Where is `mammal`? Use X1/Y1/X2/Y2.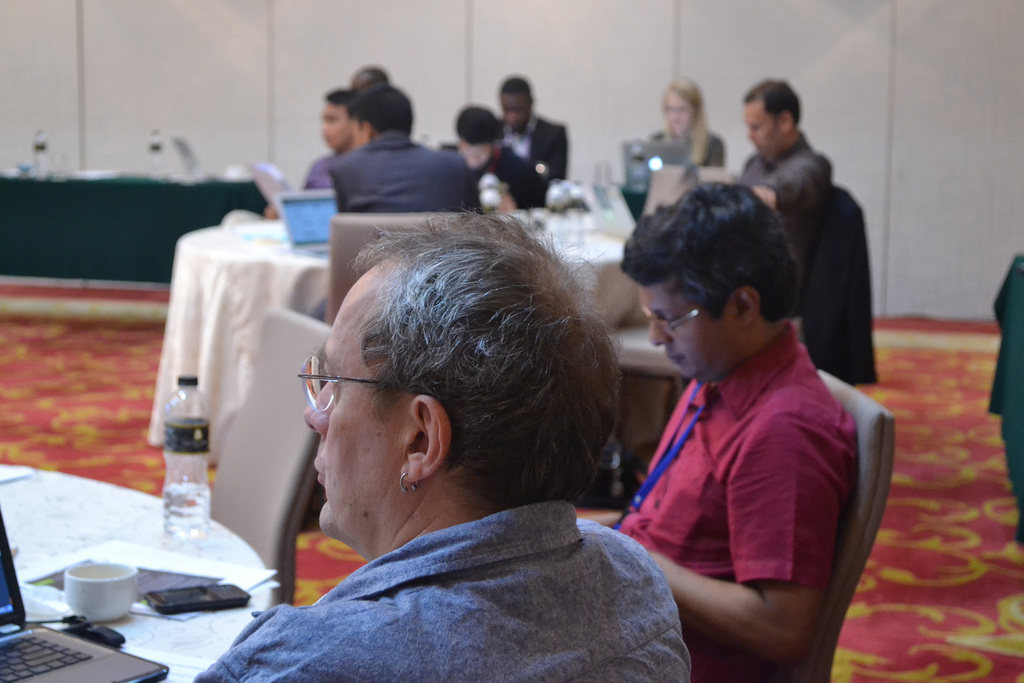
354/63/394/82.
